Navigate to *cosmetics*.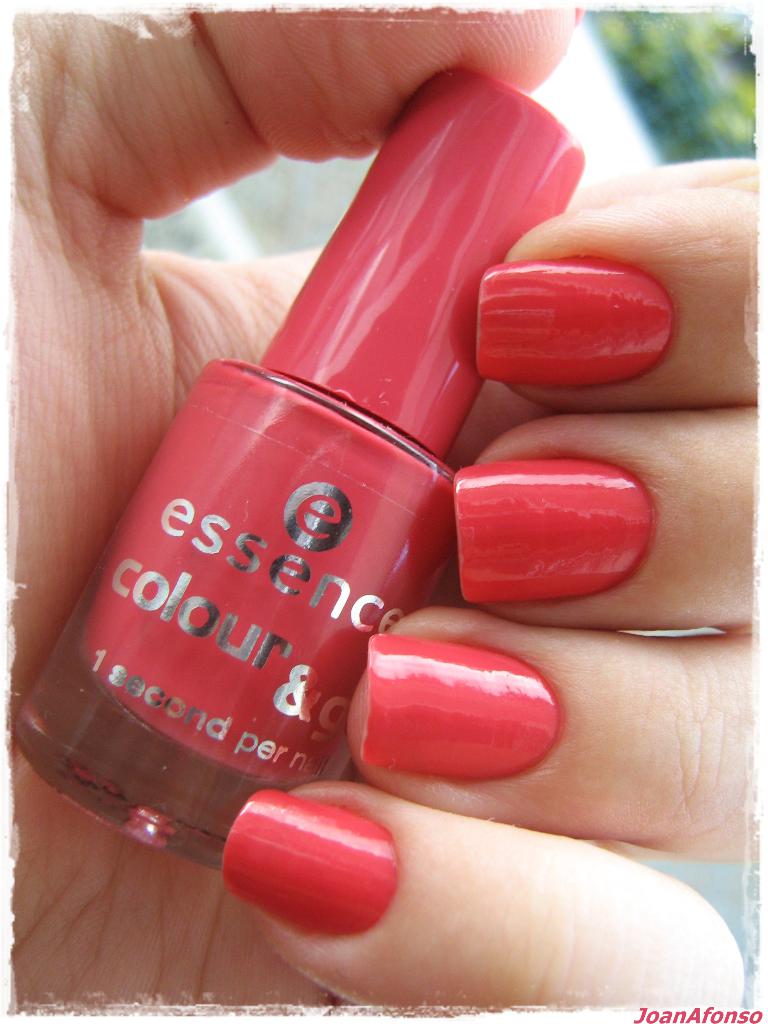
Navigation target: <region>17, 56, 598, 881</region>.
